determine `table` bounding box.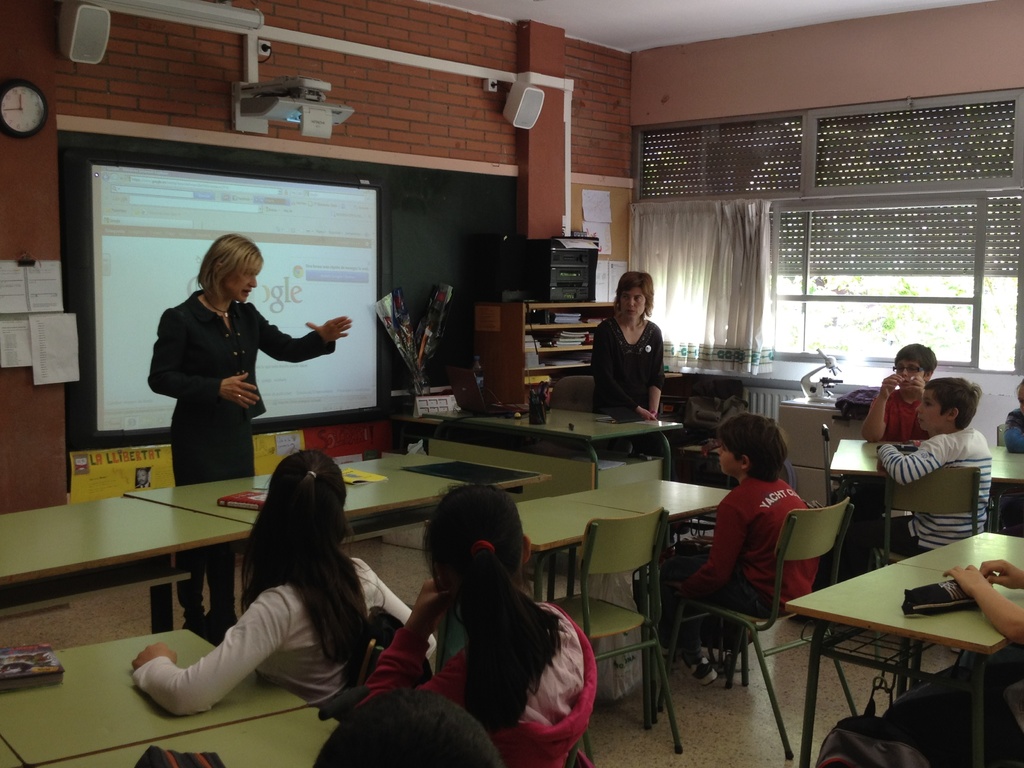
Determined: x1=45 y1=705 x2=335 y2=767.
